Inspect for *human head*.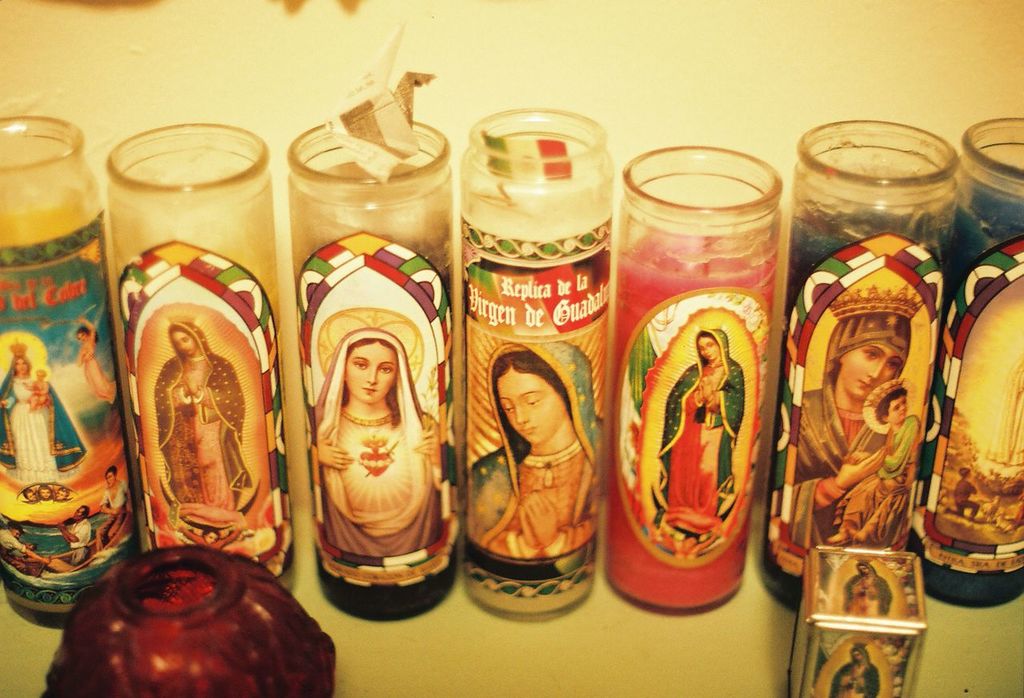
Inspection: box(74, 506, 87, 523).
